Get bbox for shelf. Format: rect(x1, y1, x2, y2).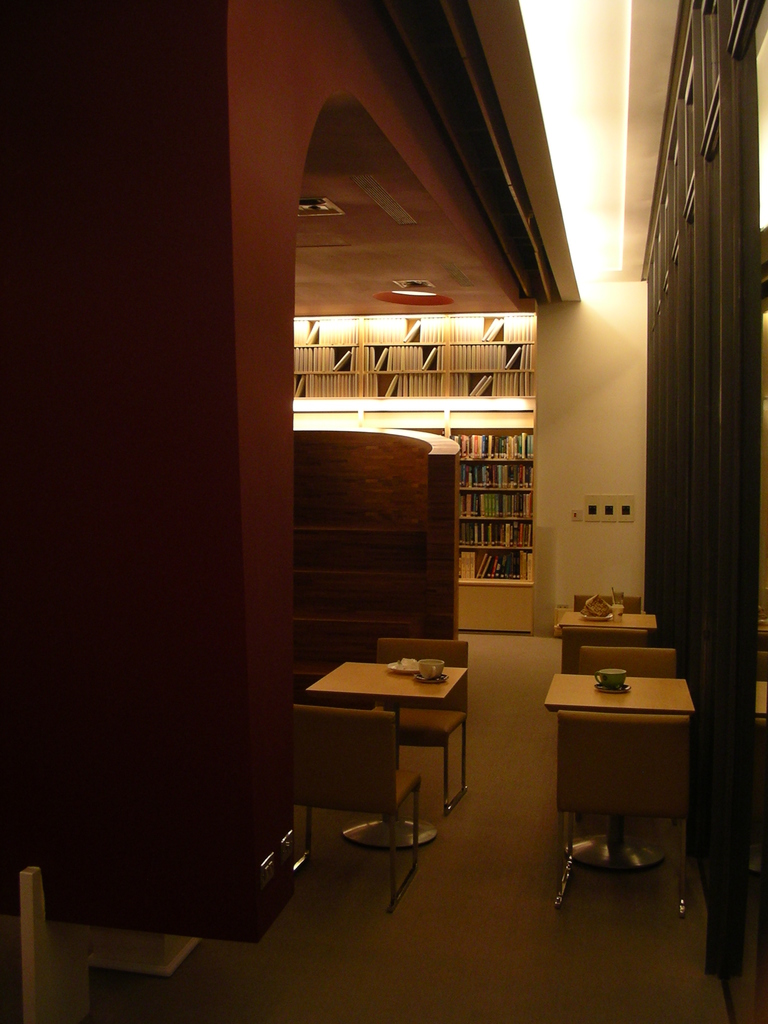
rect(461, 488, 528, 518).
